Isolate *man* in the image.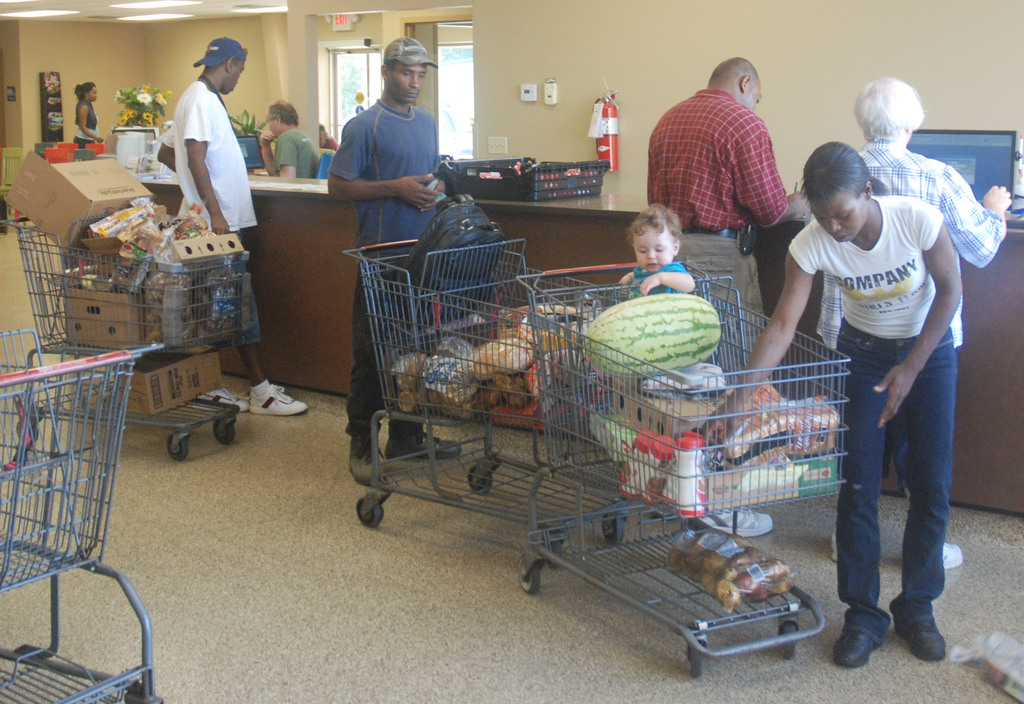
Isolated region: 843:75:1012:576.
